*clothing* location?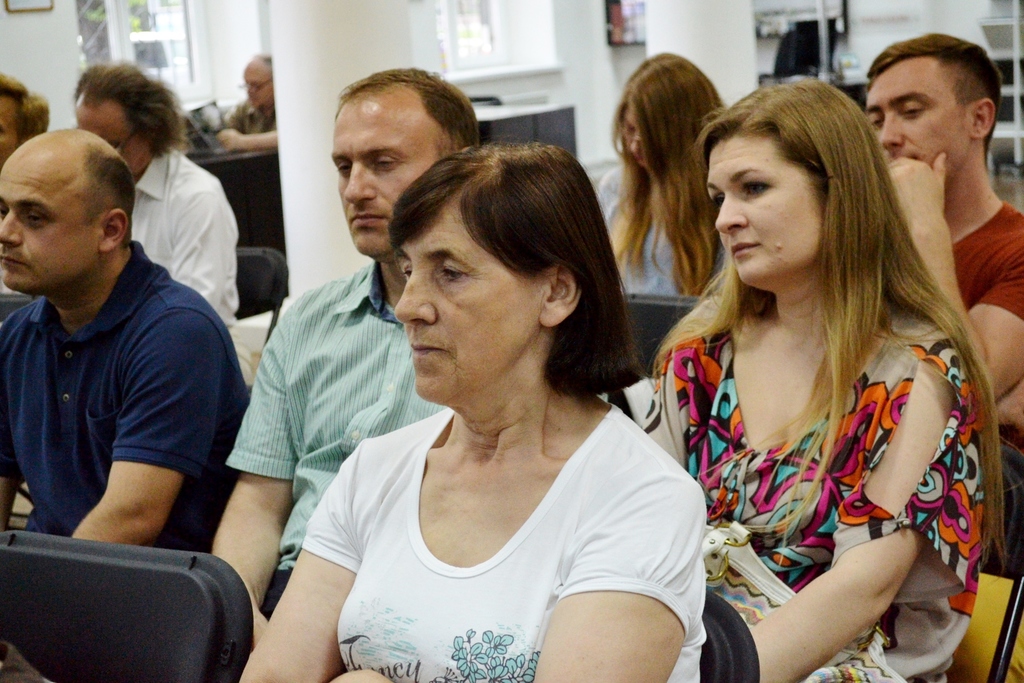
bbox(952, 196, 1023, 586)
